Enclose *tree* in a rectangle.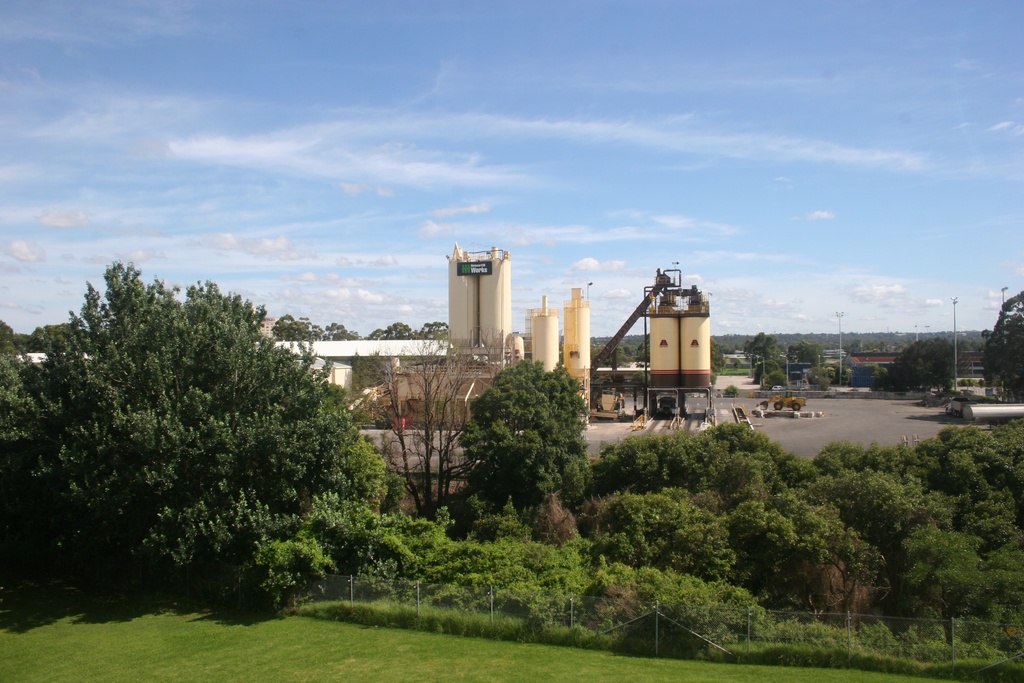
1, 258, 412, 616.
